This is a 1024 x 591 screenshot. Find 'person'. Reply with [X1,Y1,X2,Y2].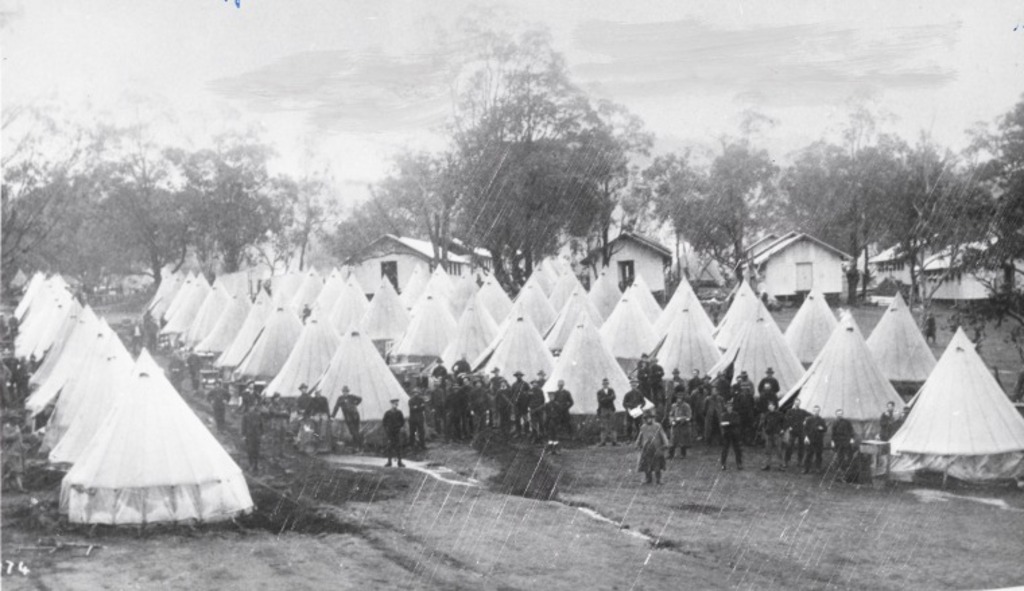
[791,412,821,459].
